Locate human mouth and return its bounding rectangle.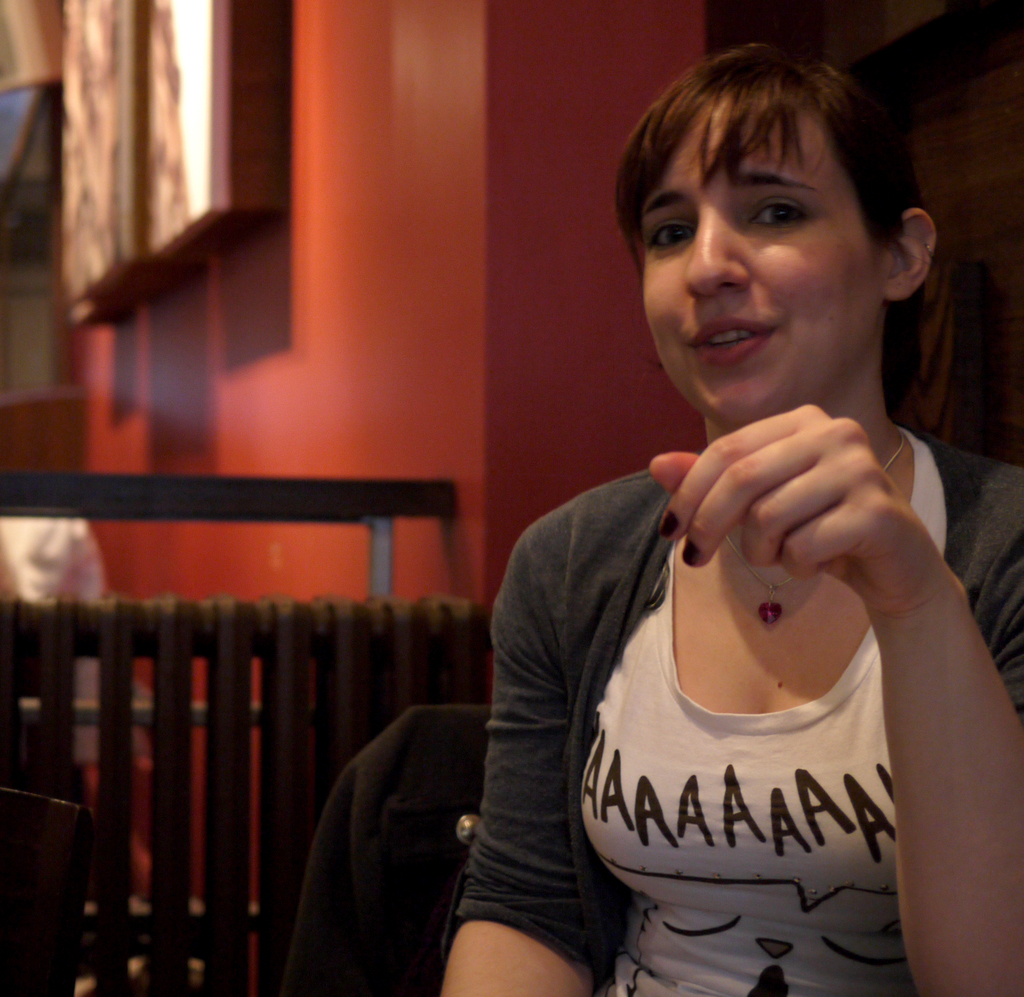
<bbox>687, 305, 791, 370</bbox>.
